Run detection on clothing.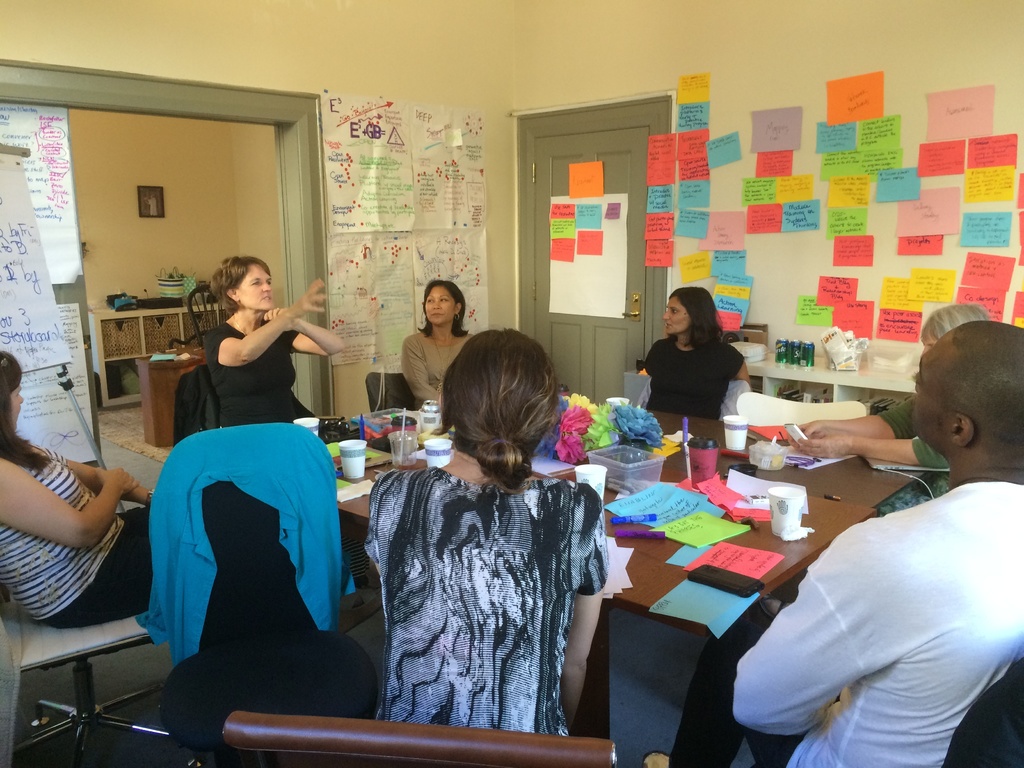
Result: 399 330 474 411.
